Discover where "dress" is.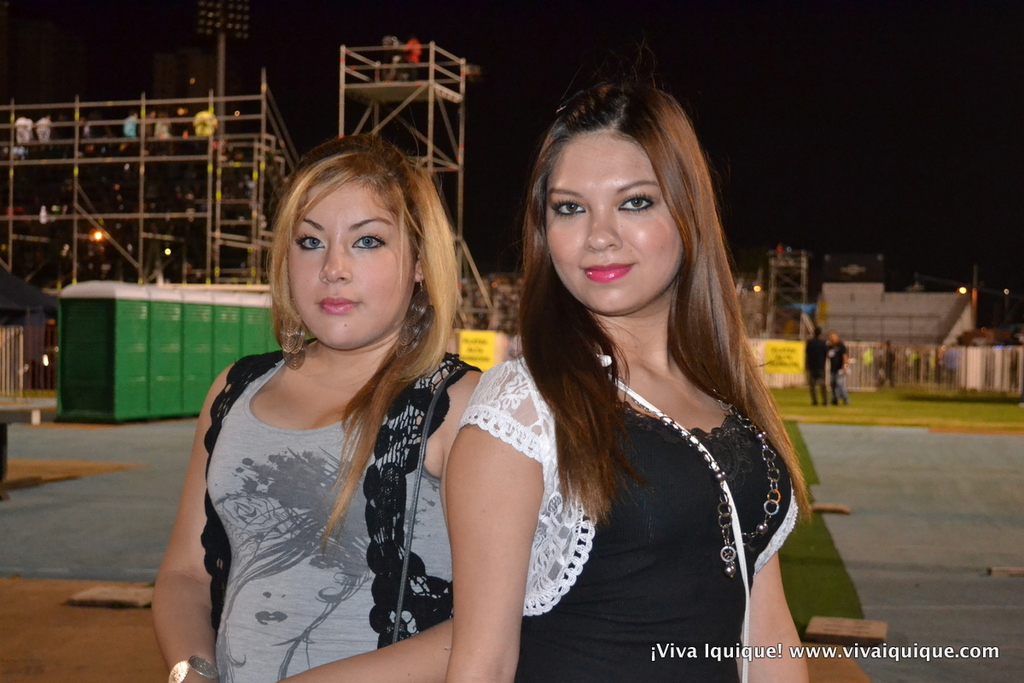
Discovered at <bbox>447, 350, 800, 682</bbox>.
